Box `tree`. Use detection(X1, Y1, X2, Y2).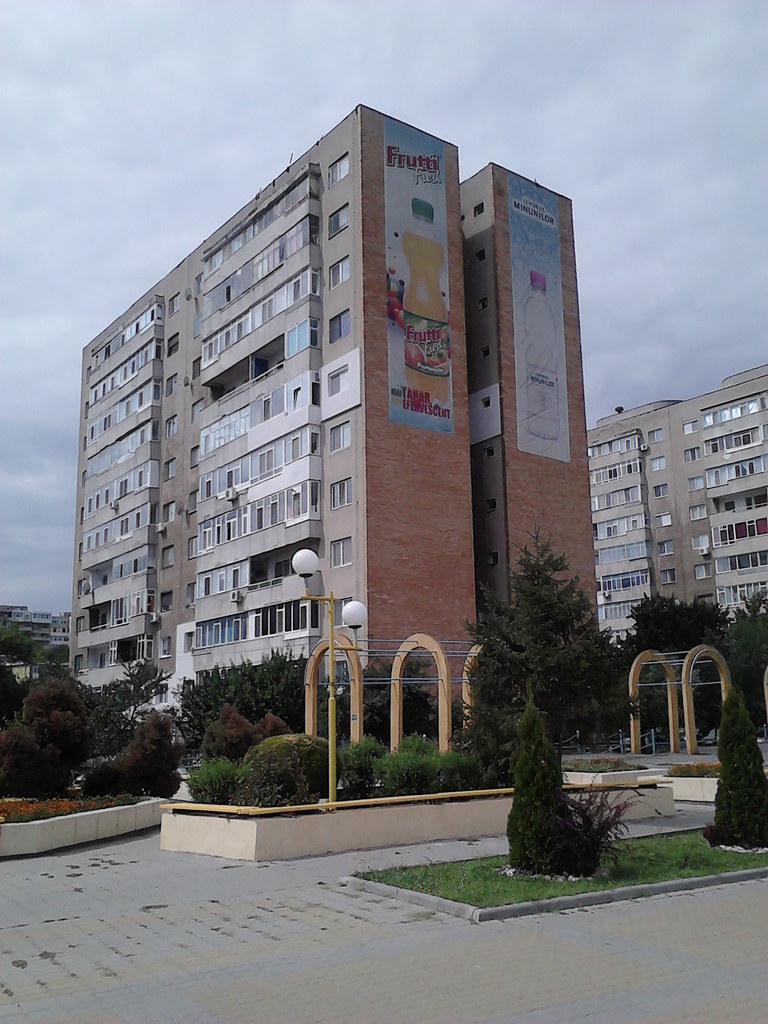
detection(0, 615, 67, 710).
